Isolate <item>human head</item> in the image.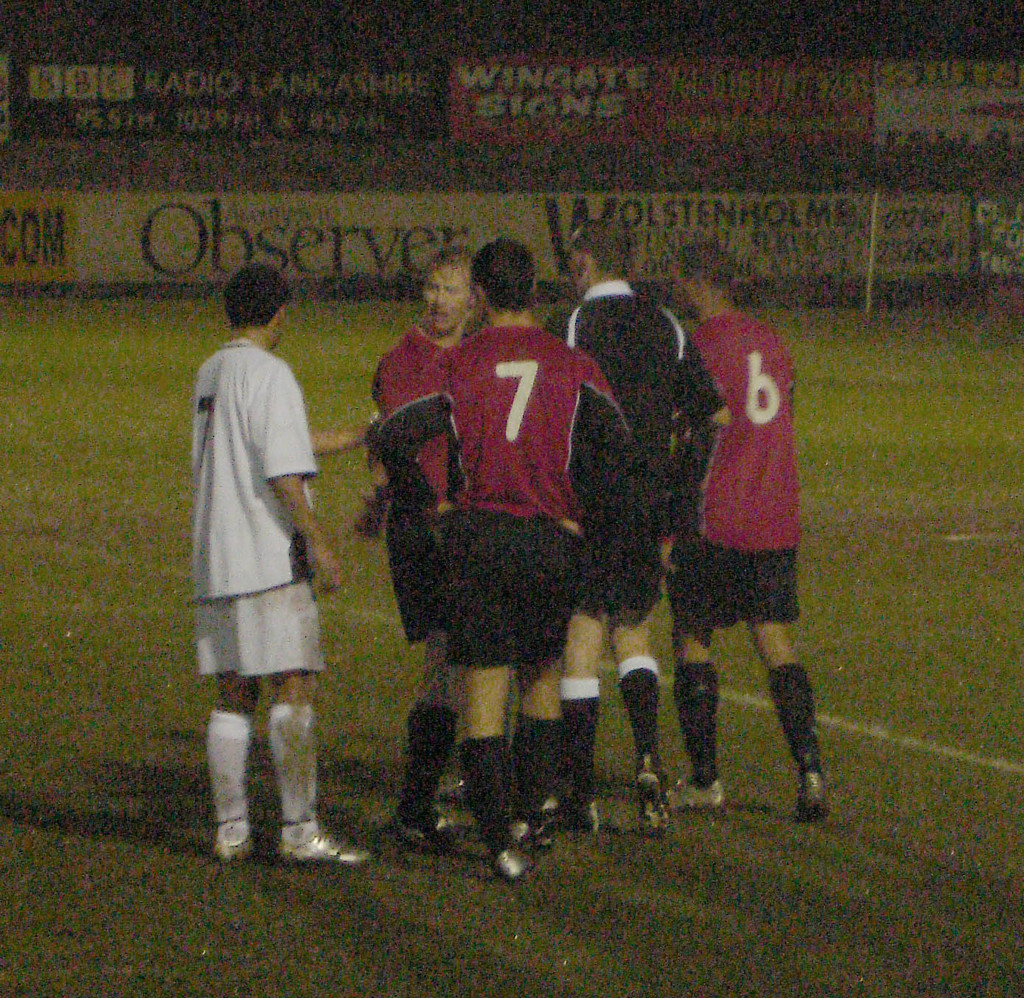
Isolated region: 420,249,477,336.
